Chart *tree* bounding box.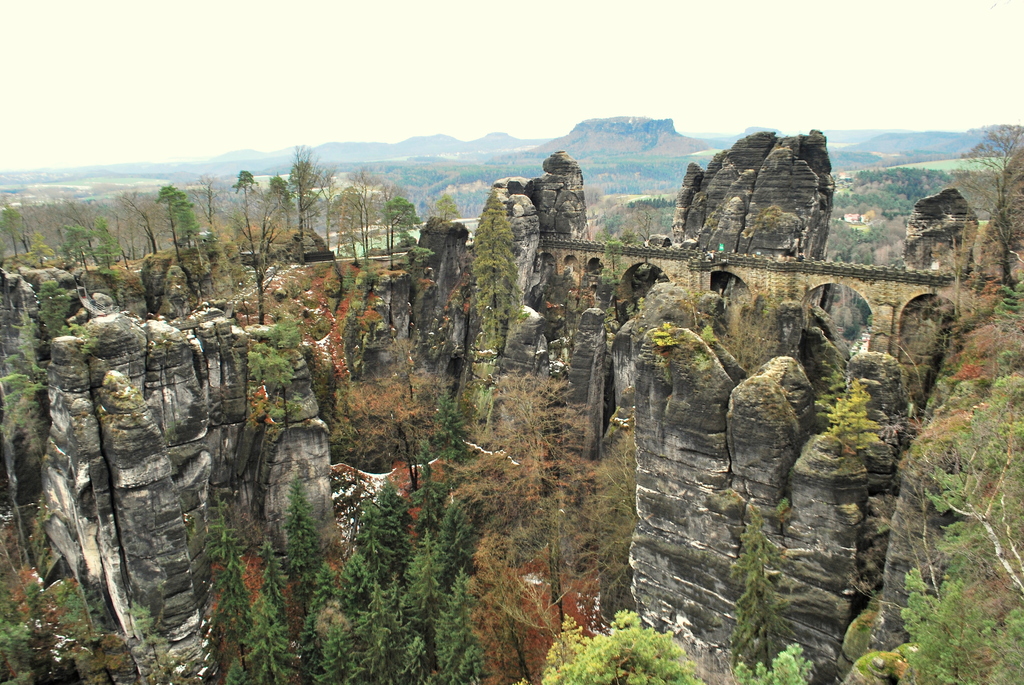
Charted: 206/471/486/684.
